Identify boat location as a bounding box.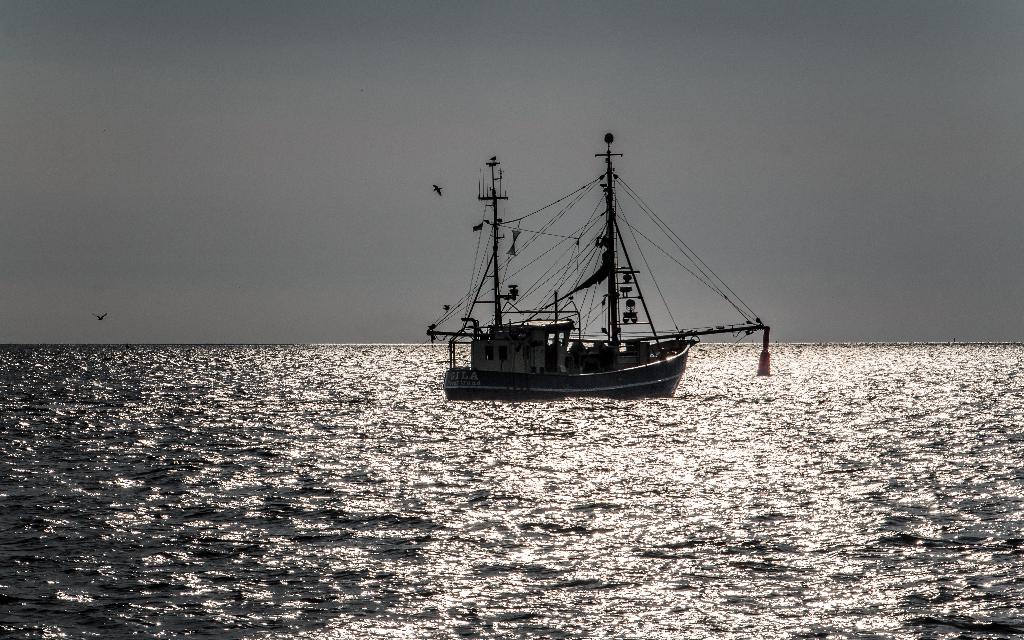
pyautogui.locateOnScreen(418, 137, 775, 430).
